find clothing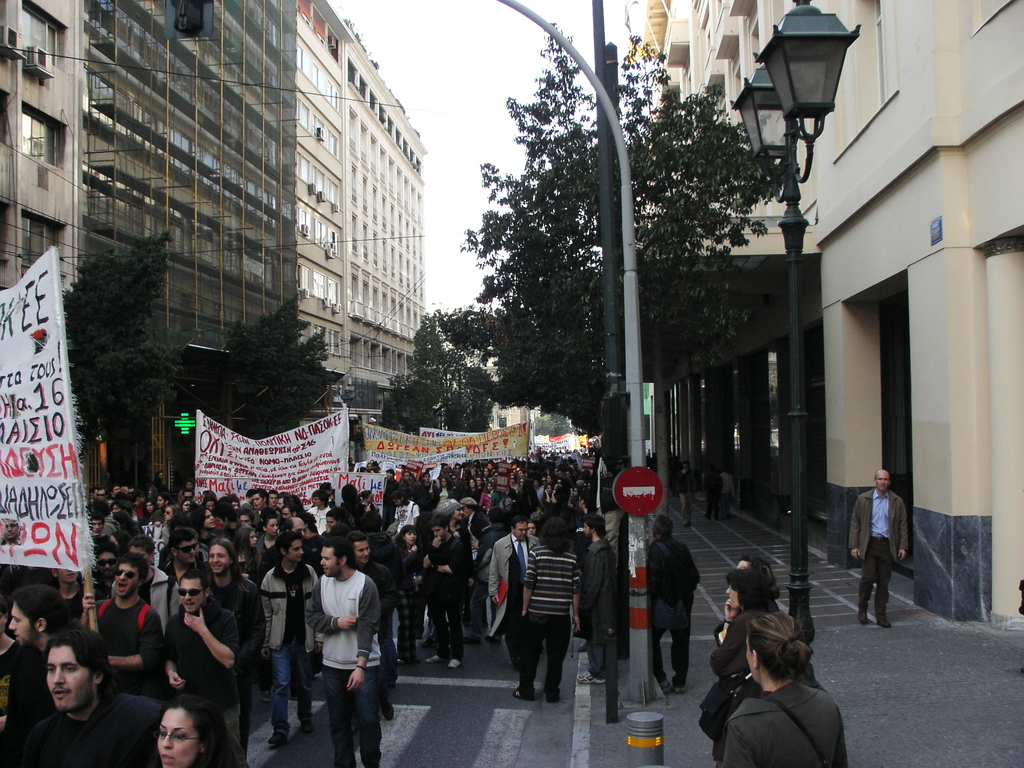
bbox=[715, 676, 851, 764]
